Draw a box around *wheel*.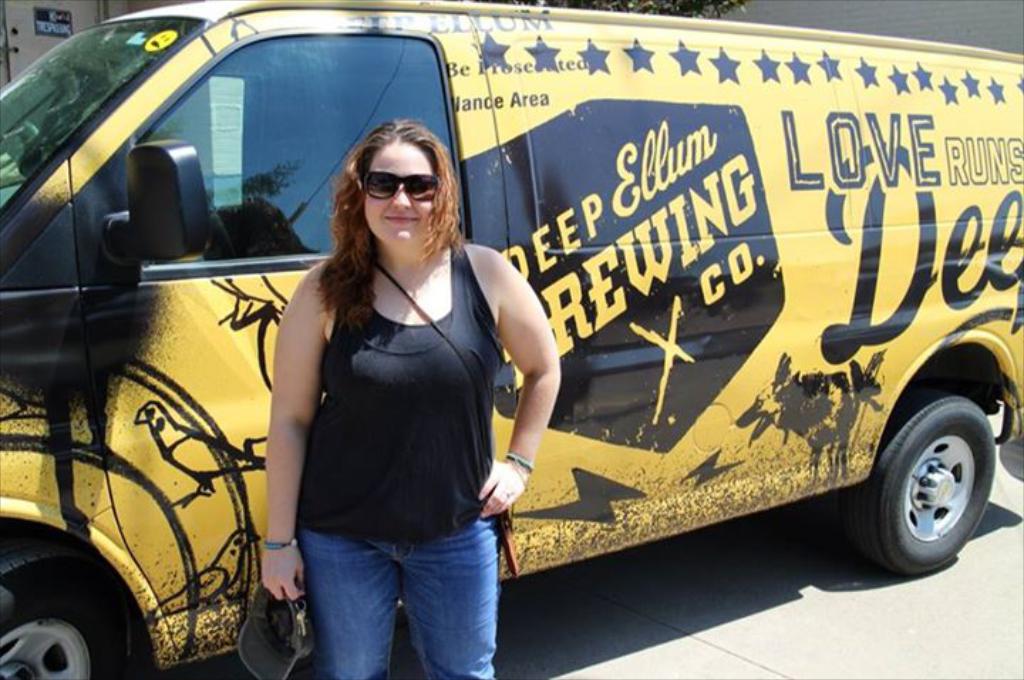
locate(843, 386, 998, 579).
